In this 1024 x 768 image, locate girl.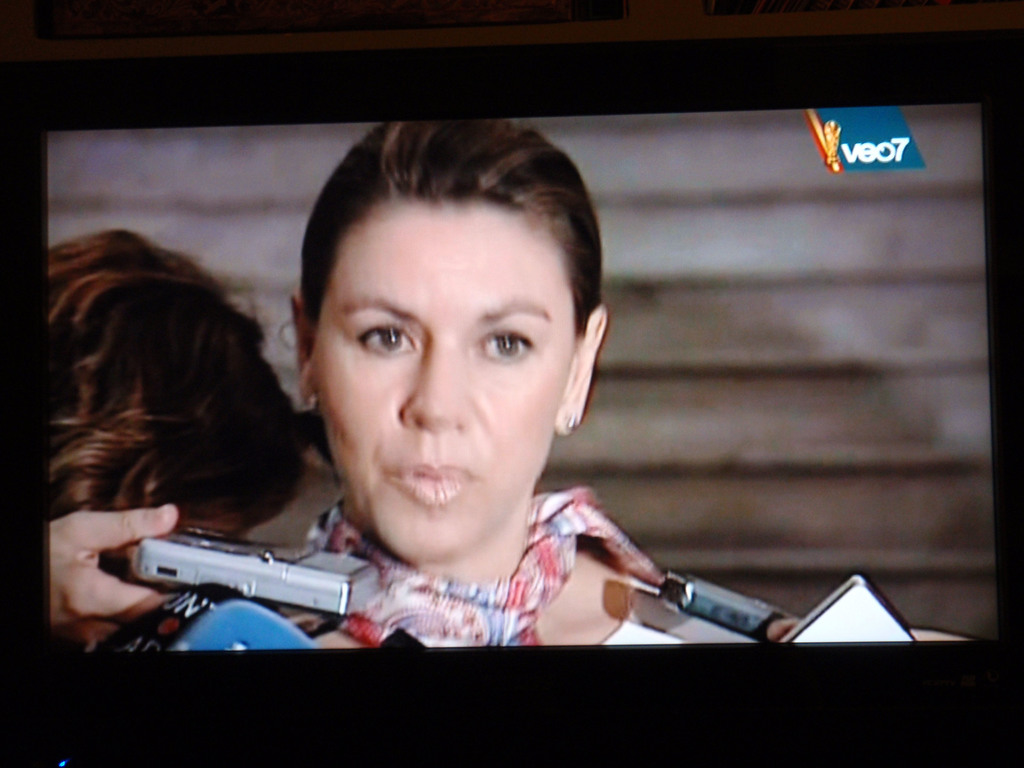
Bounding box: locate(31, 234, 336, 660).
